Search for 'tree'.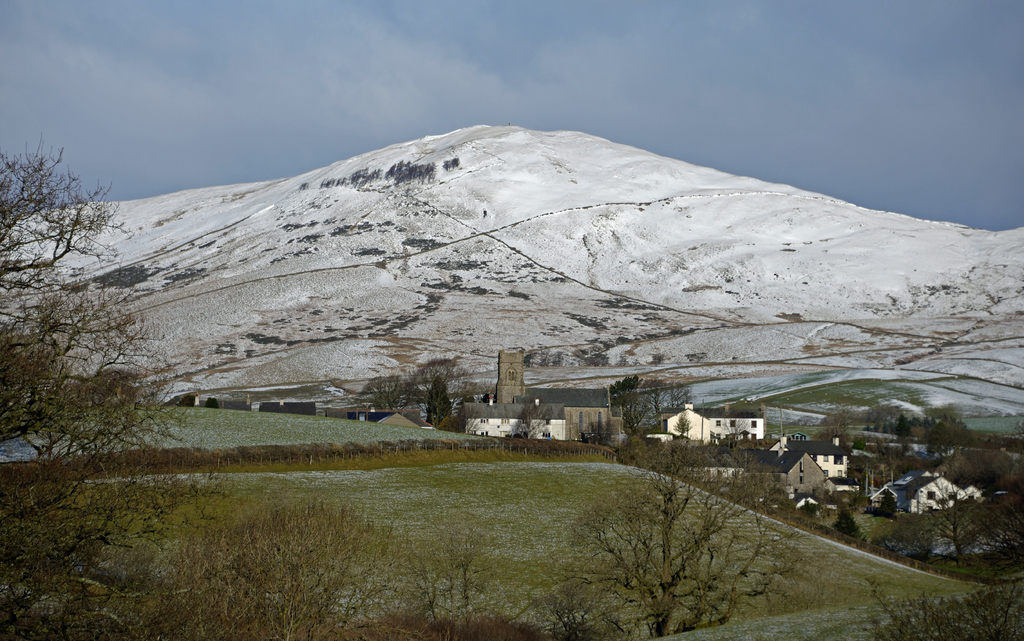
Found at 623, 377, 691, 429.
